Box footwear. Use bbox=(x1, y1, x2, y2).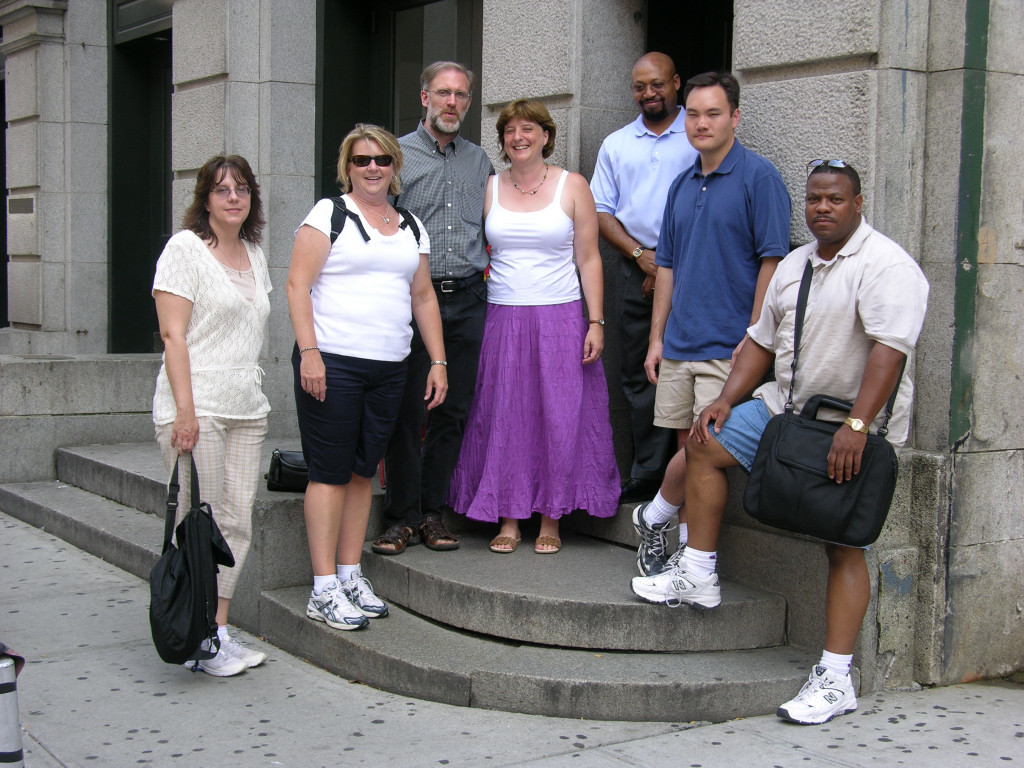
bbox=(631, 501, 671, 579).
